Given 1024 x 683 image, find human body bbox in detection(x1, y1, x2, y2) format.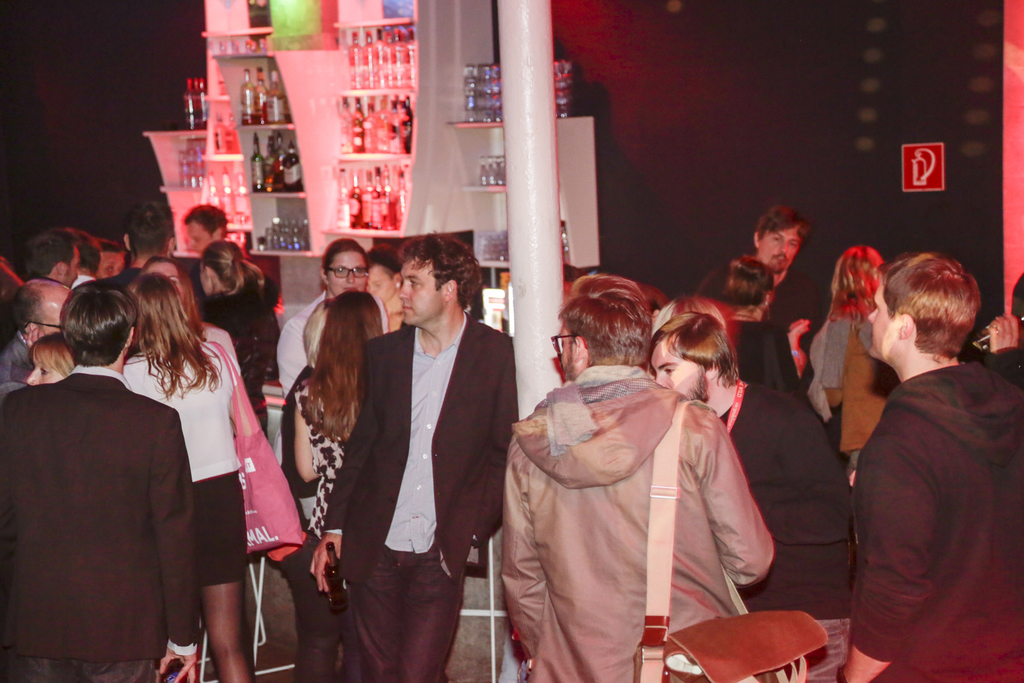
detection(299, 307, 514, 668).
